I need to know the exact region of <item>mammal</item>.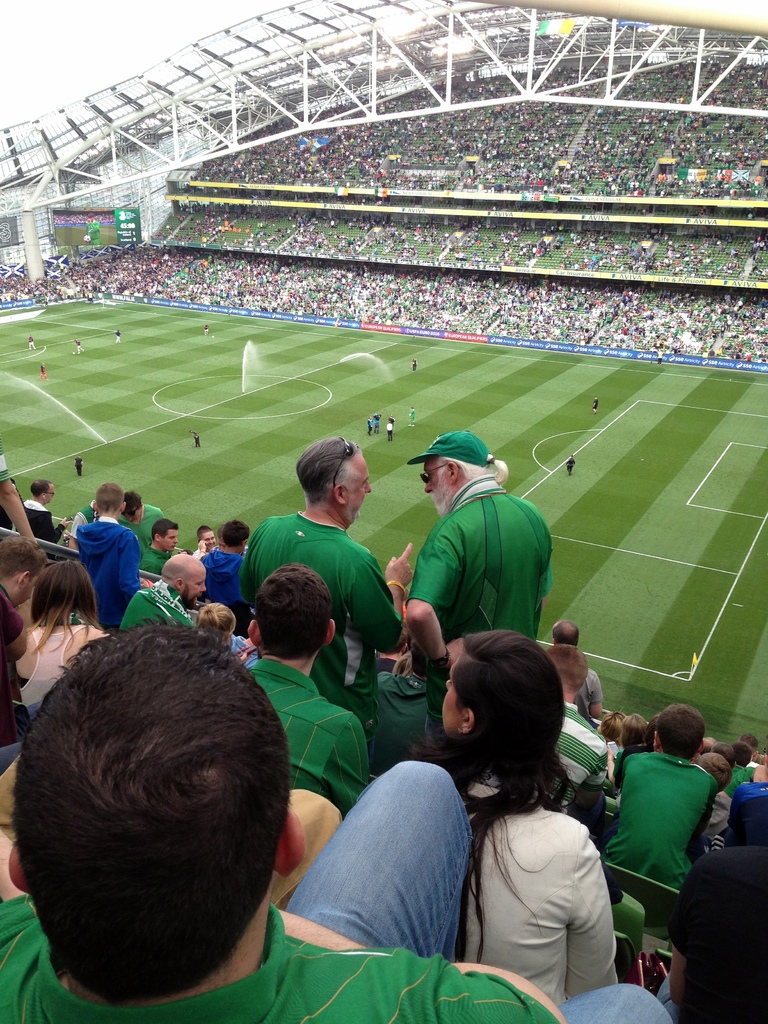
Region: [74, 337, 84, 354].
